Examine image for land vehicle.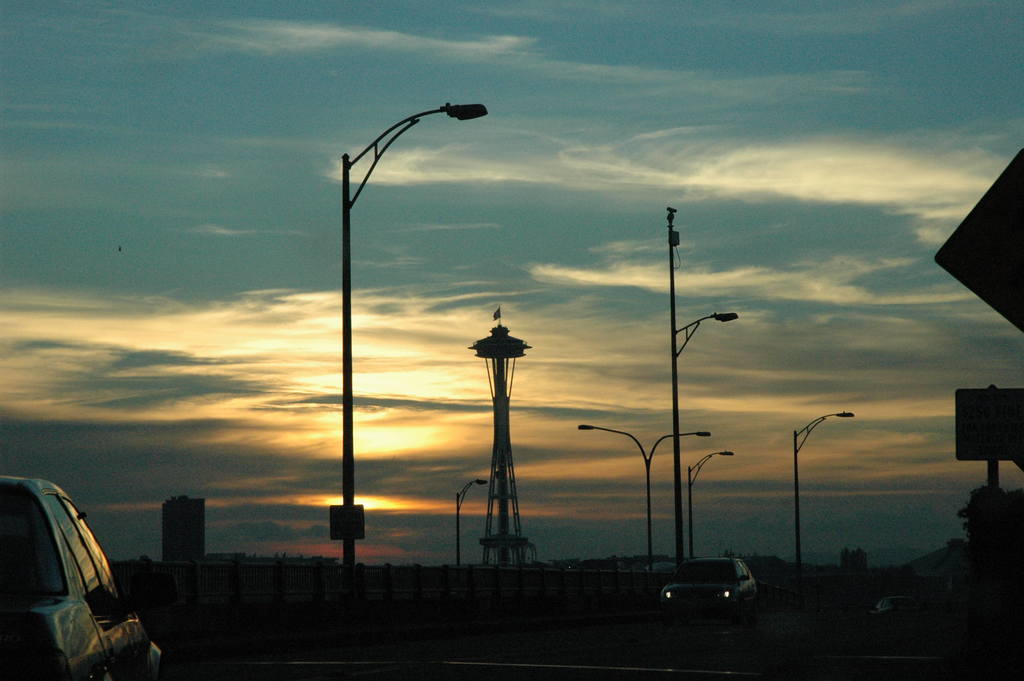
Examination result: {"left": 1, "top": 484, "right": 161, "bottom": 680}.
